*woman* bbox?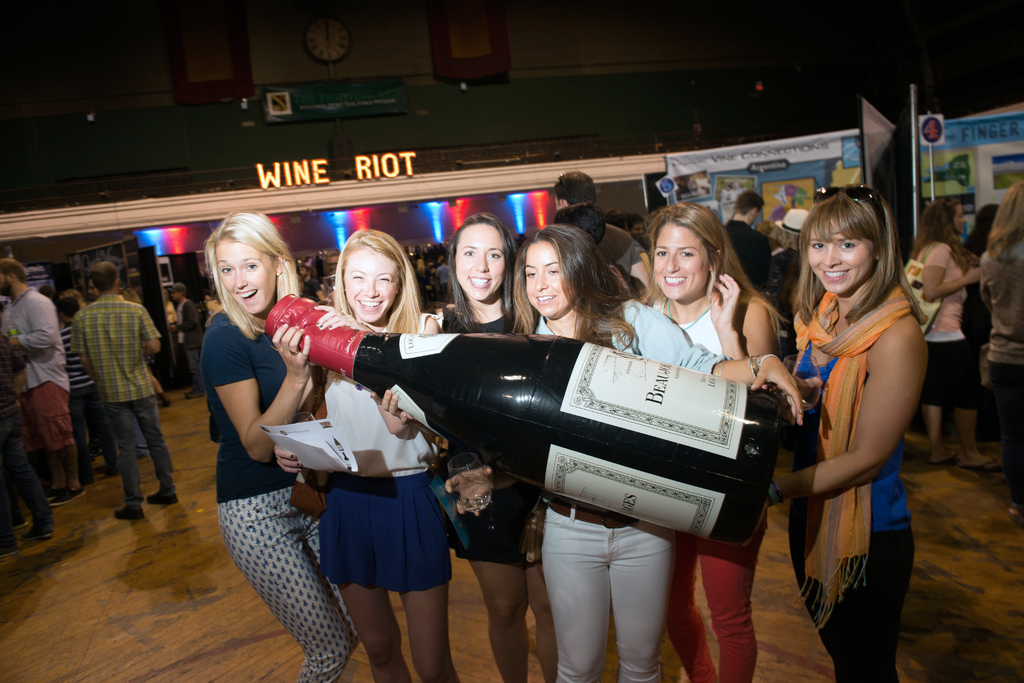
445 223 805 682
